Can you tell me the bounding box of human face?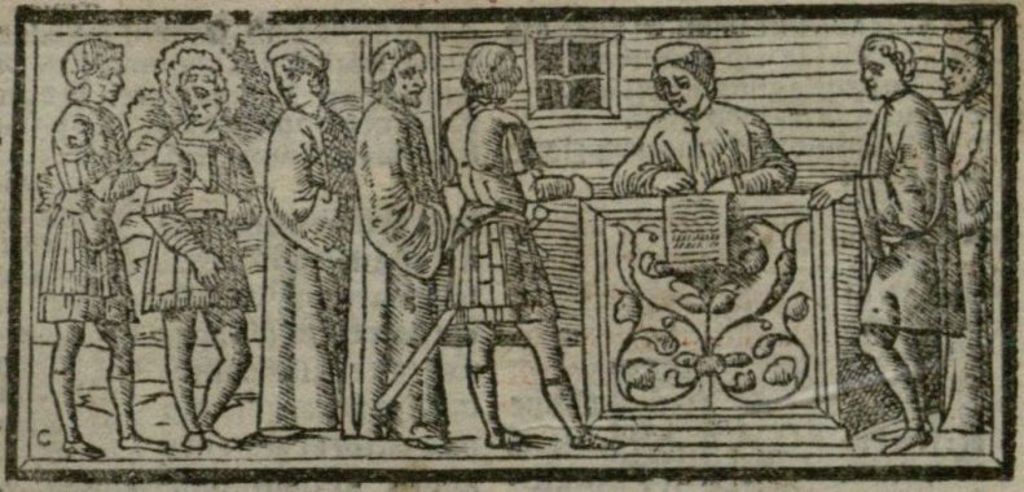
rect(271, 61, 315, 104).
